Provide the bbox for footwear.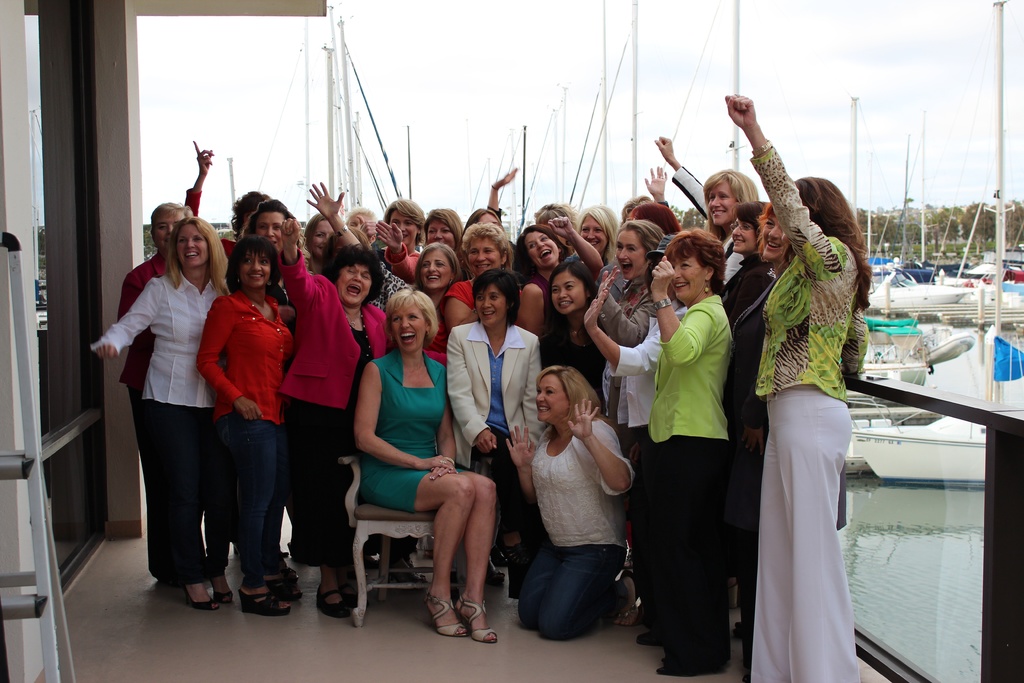
<box>213,589,234,607</box>.
